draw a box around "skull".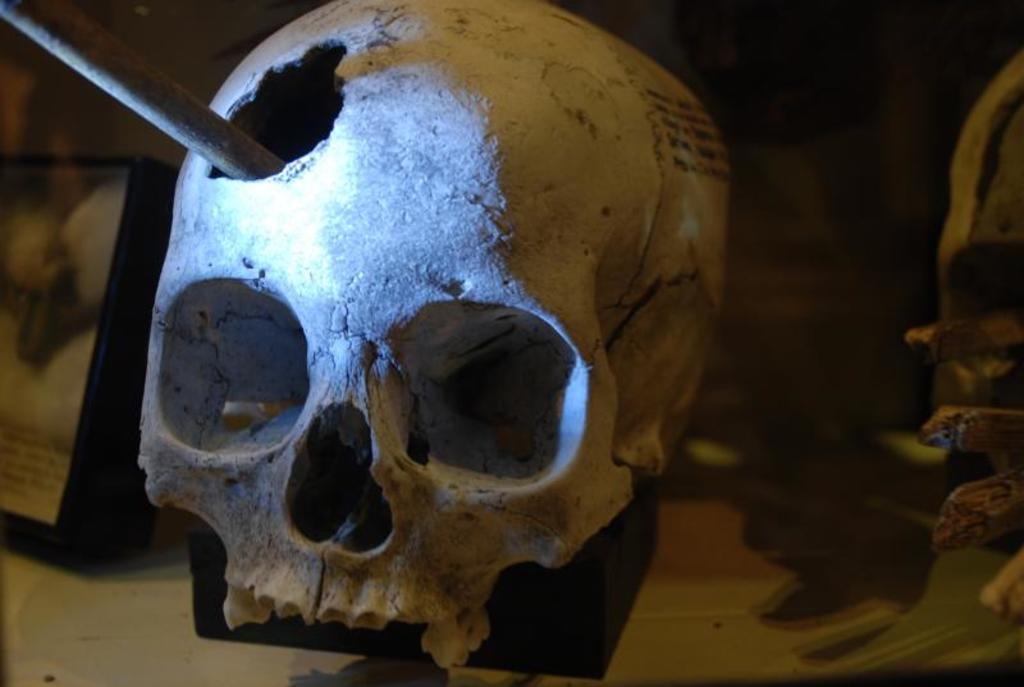
<region>134, 0, 732, 669</region>.
